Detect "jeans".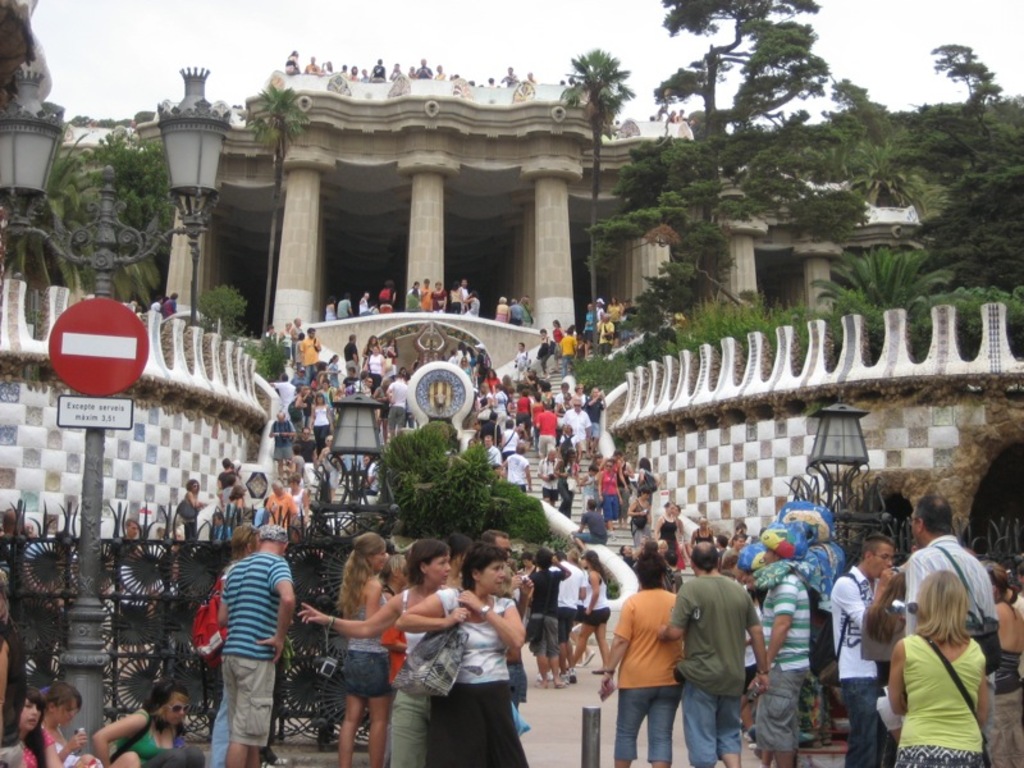
Detected at BBox(838, 677, 878, 767).
